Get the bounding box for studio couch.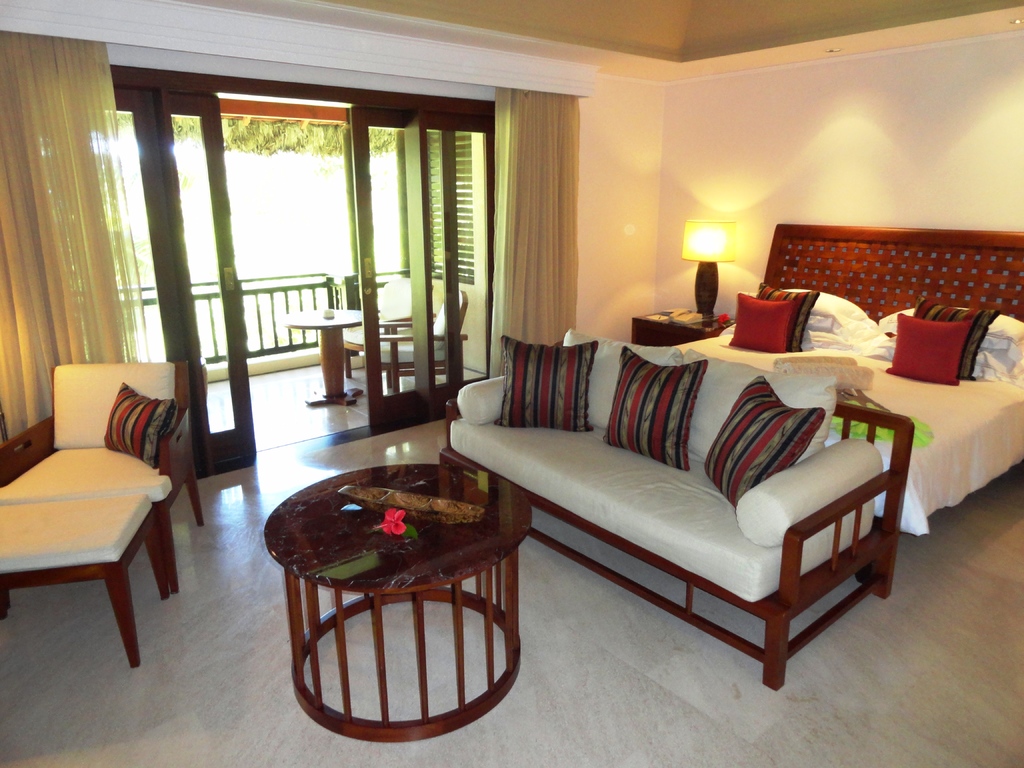
[0, 356, 206, 684].
